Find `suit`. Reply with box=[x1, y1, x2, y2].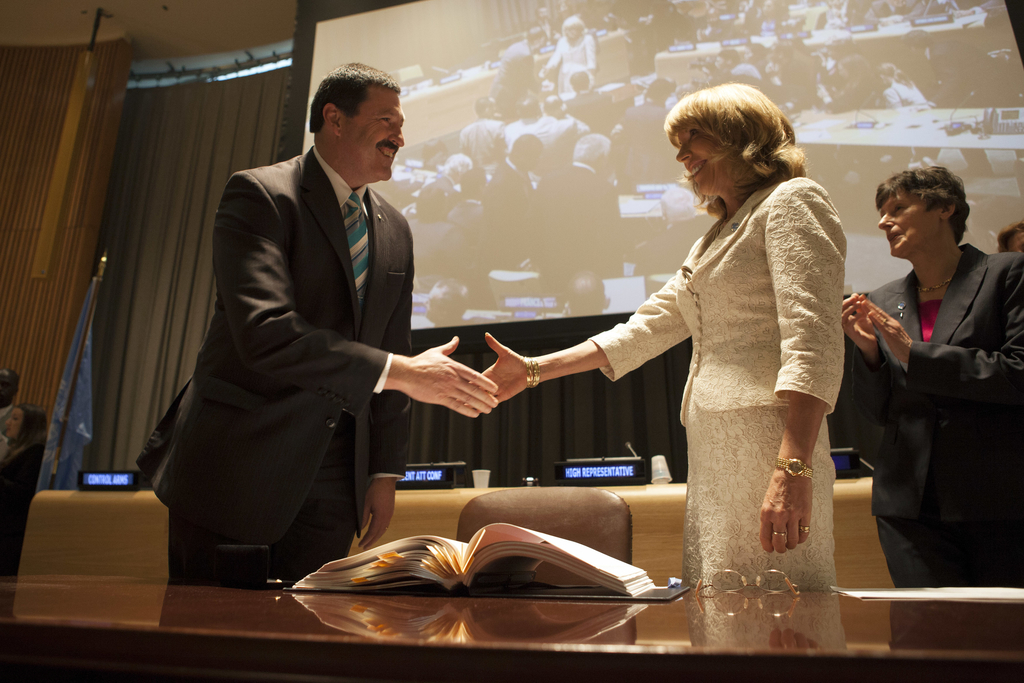
box=[161, 76, 461, 590].
